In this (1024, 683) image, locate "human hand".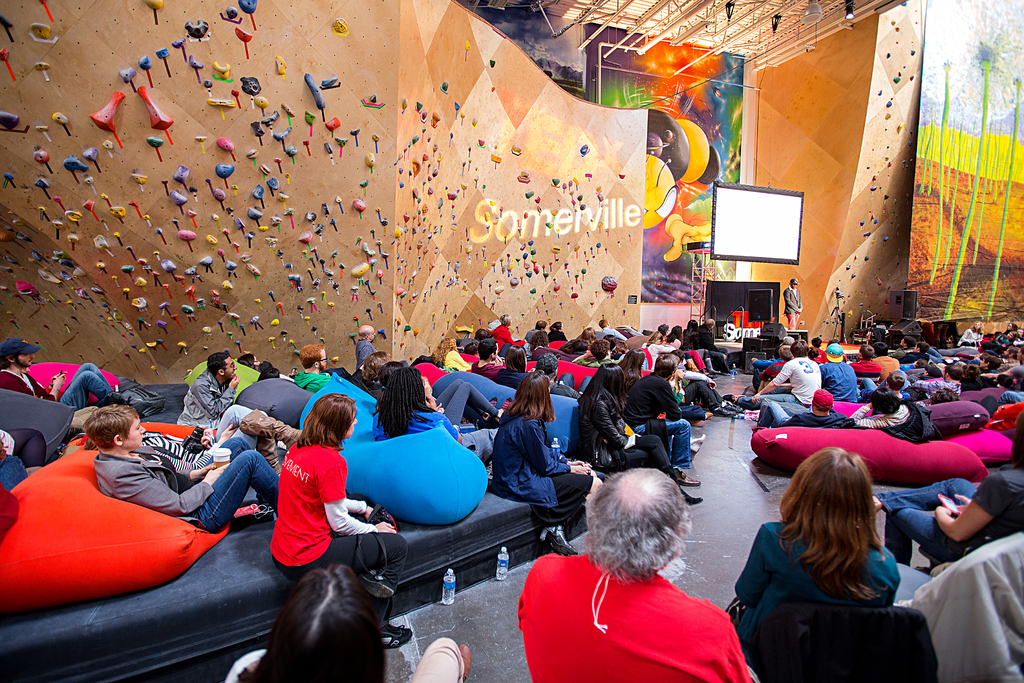
Bounding box: [left=200, top=424, right=215, bottom=449].
